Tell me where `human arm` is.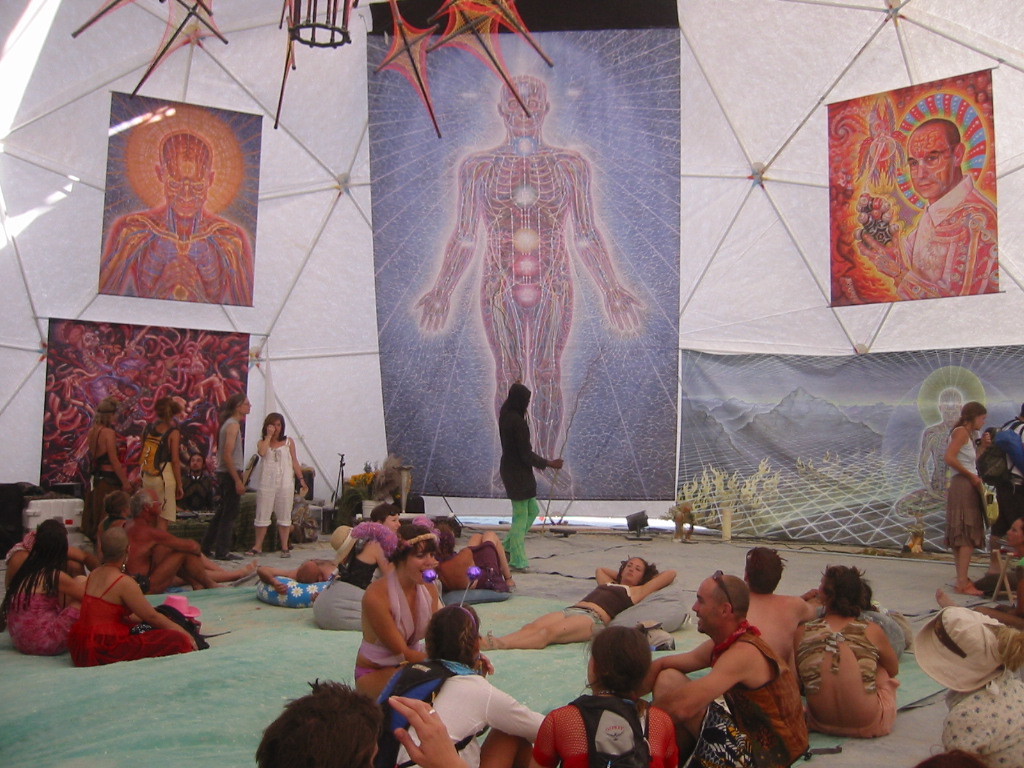
`human arm` is at Rect(117, 572, 198, 643).
